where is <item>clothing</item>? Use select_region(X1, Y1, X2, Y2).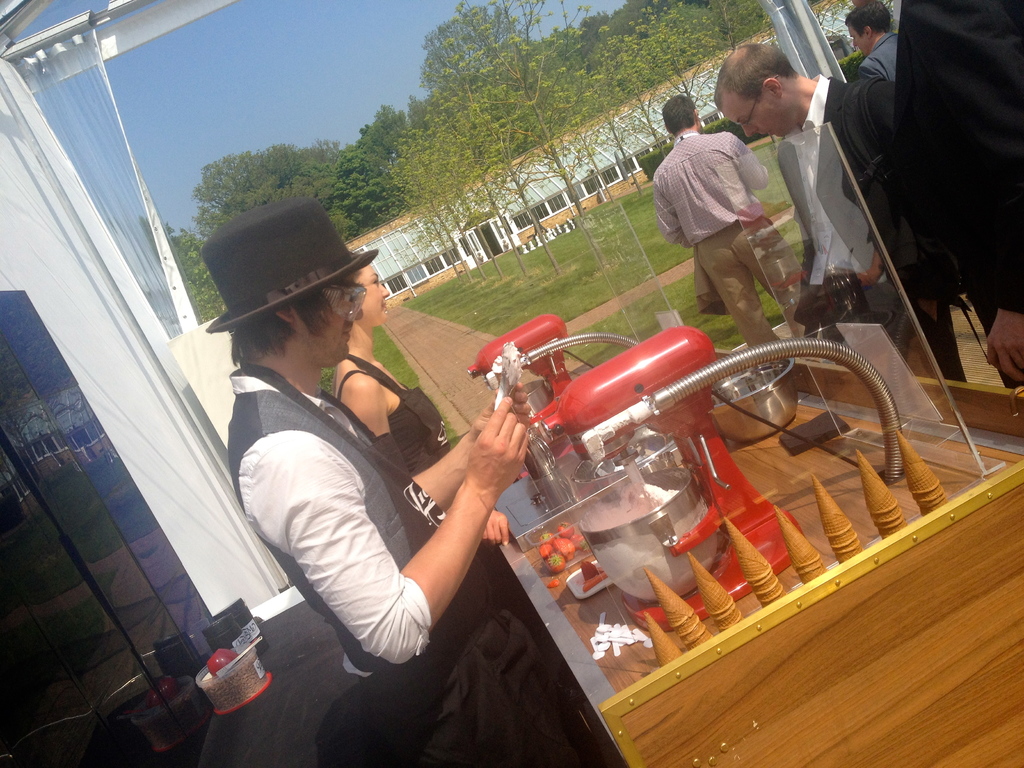
select_region(893, 89, 1023, 389).
